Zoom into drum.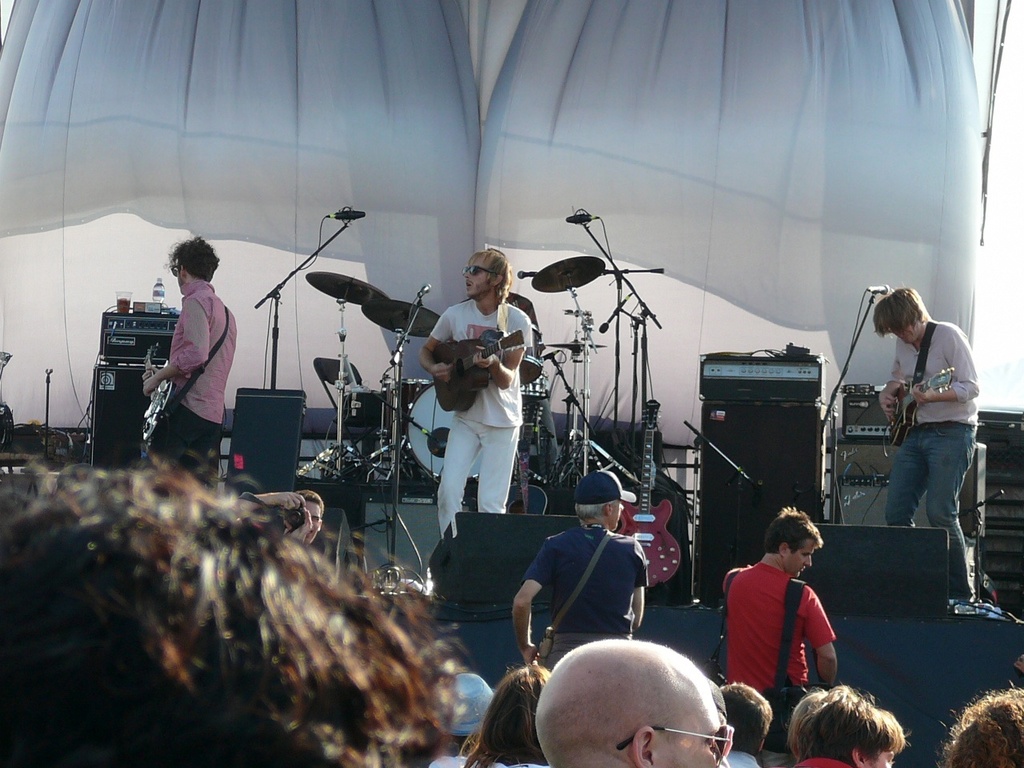
Zoom target: [520,322,544,388].
